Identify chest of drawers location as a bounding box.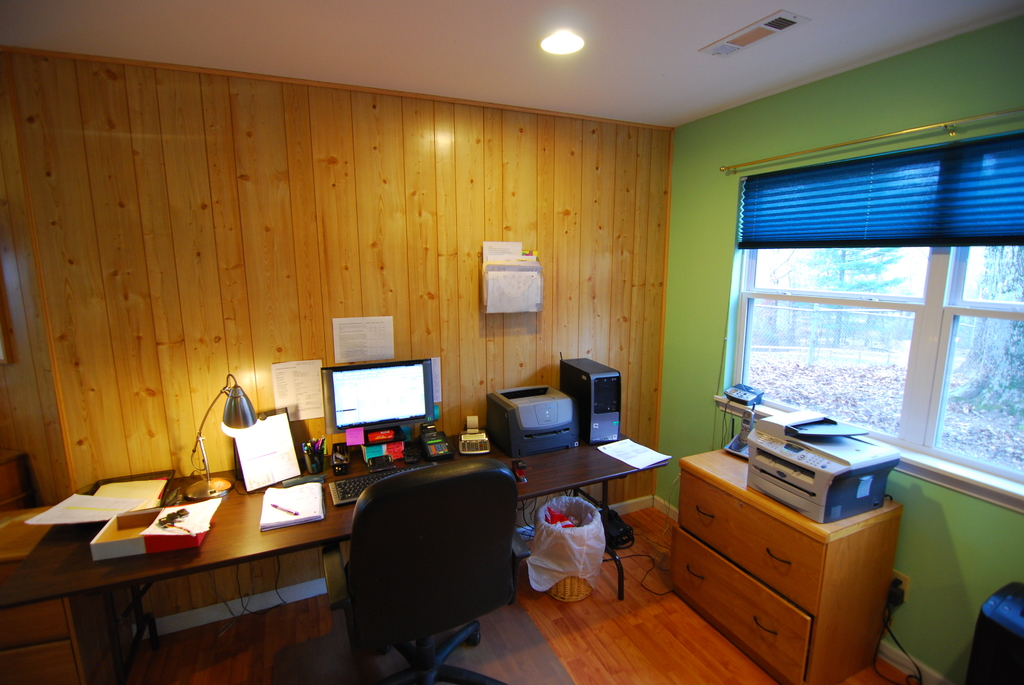
<region>0, 595, 119, 684</region>.
